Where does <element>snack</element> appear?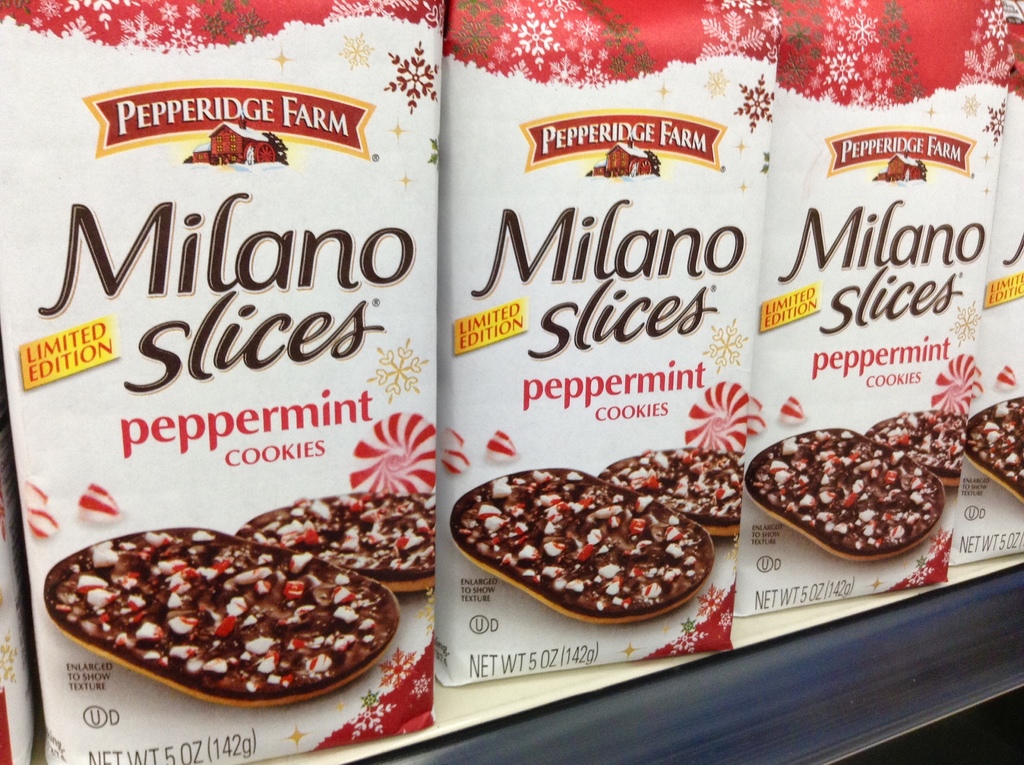
Appears at [452, 468, 710, 626].
